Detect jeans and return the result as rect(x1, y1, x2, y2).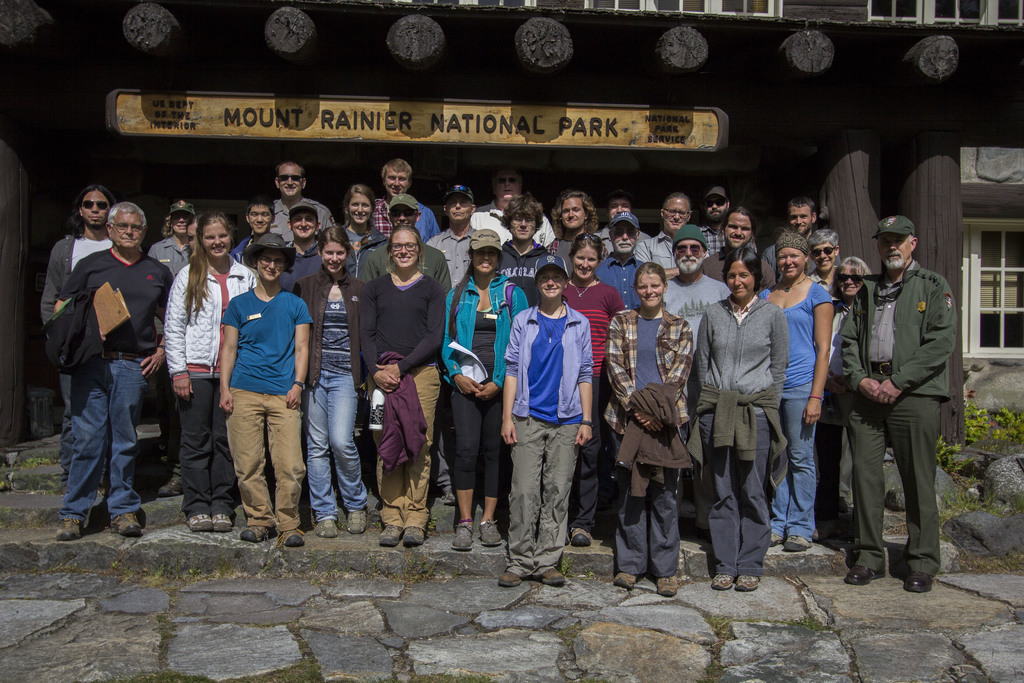
rect(52, 356, 75, 482).
